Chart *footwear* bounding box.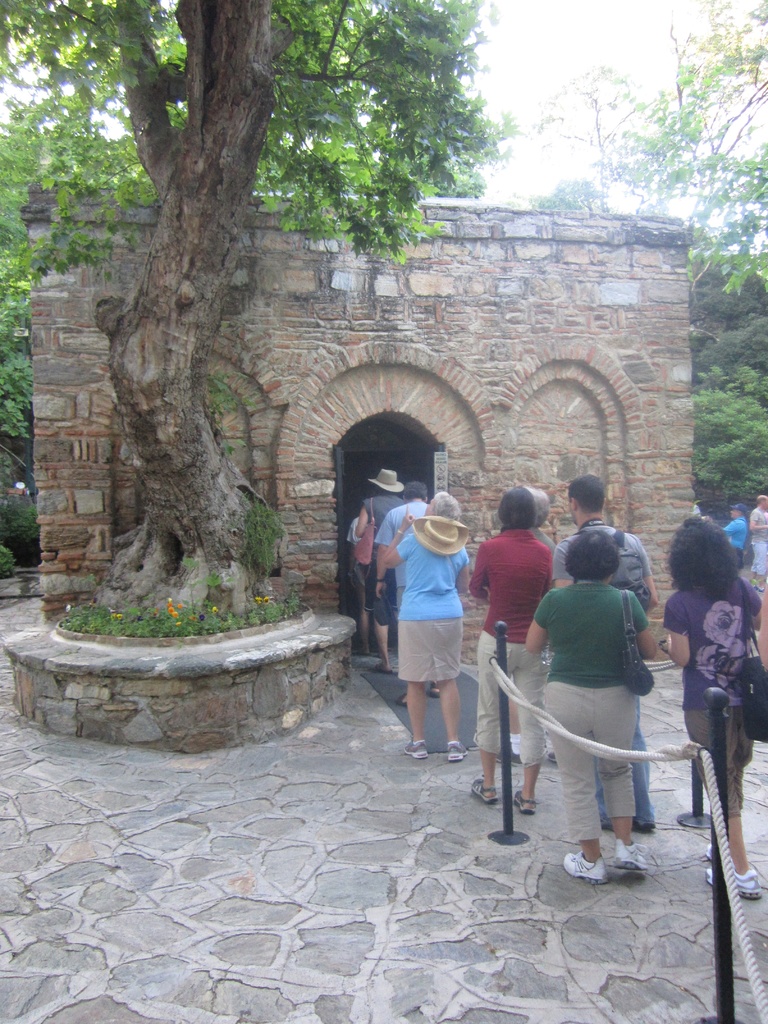
Charted: (431,678,440,698).
